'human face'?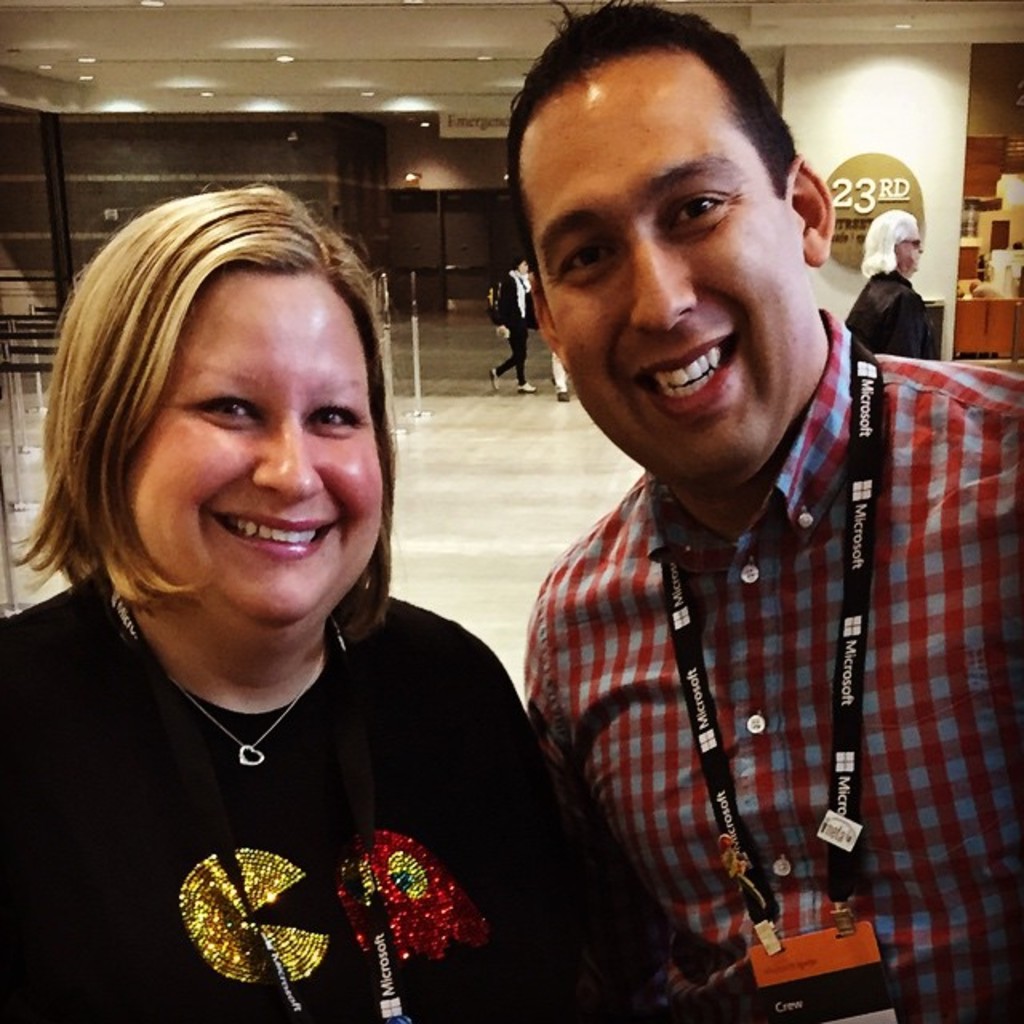
[128,272,384,621]
